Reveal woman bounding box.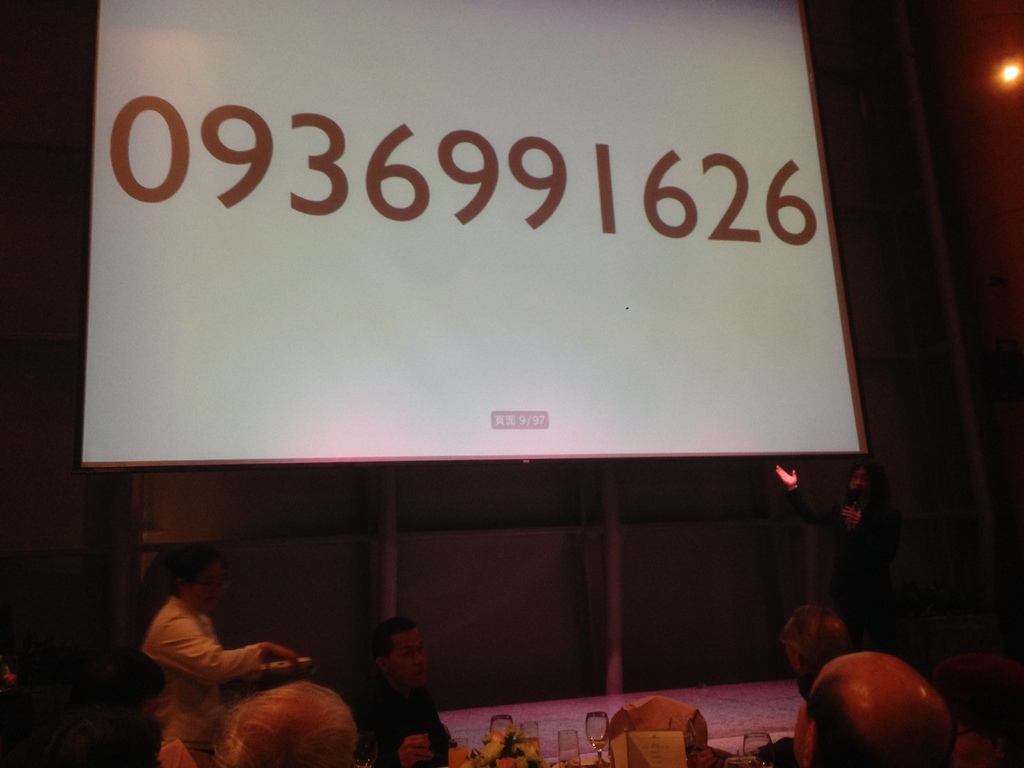
Revealed: (142, 546, 301, 752).
